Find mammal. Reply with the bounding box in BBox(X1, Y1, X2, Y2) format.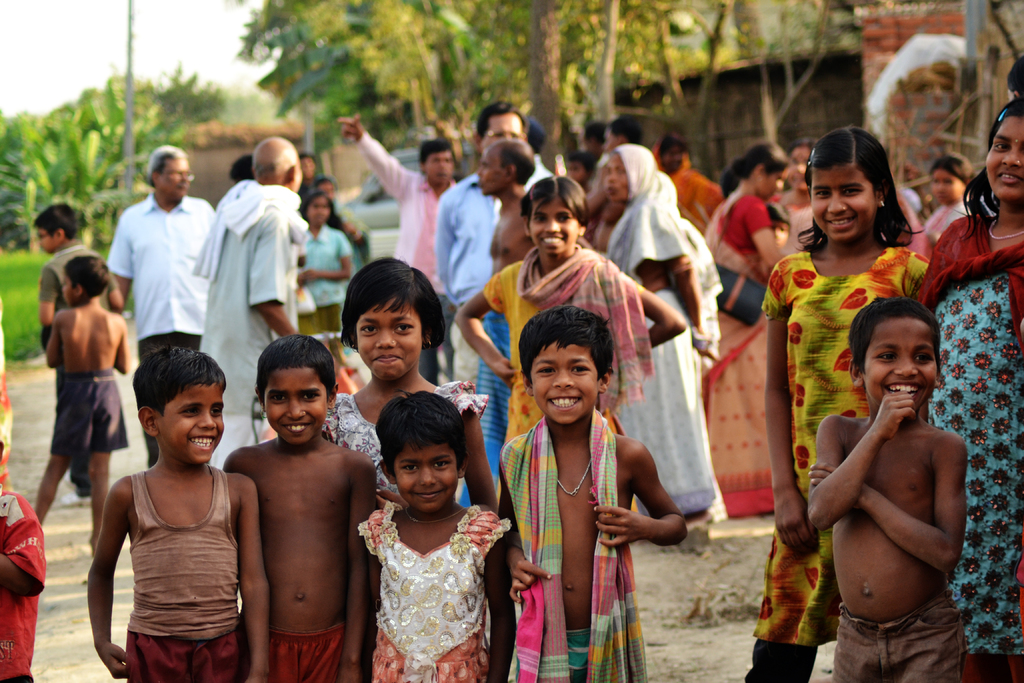
BBox(456, 174, 691, 504).
